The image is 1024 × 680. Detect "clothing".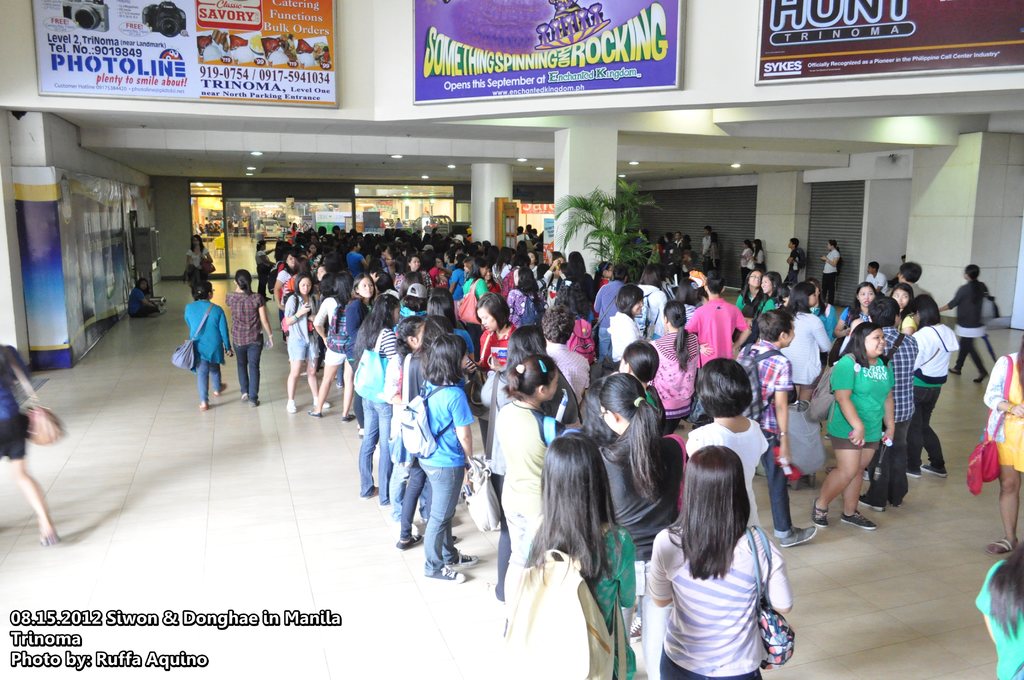
Detection: 186/301/229/400.
